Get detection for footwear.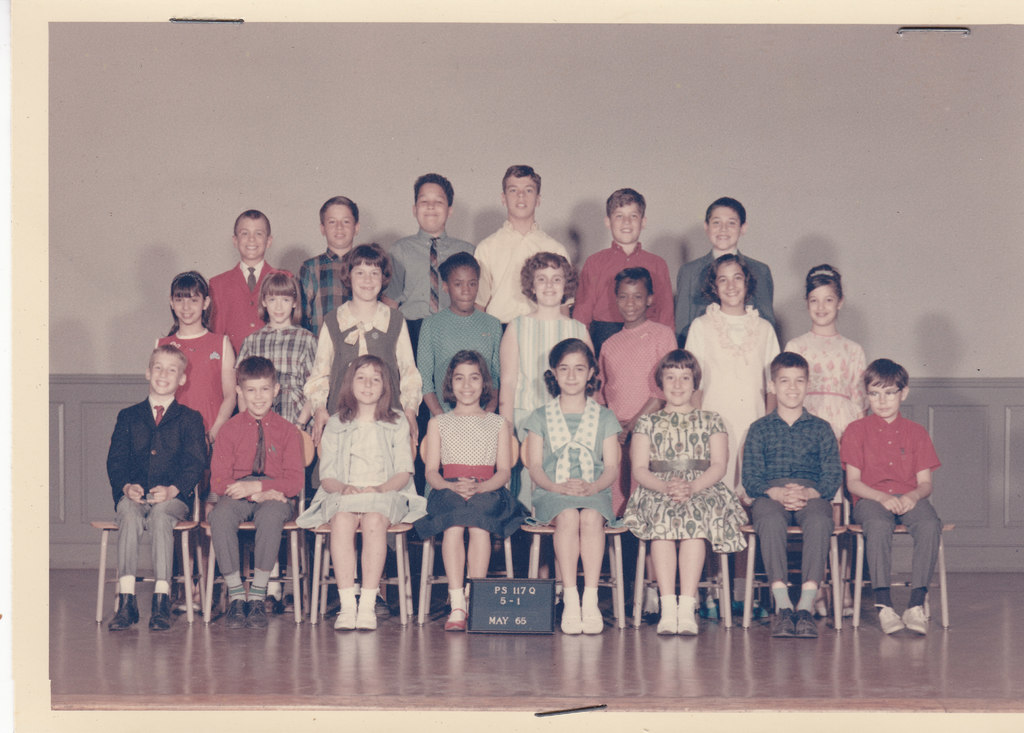
Detection: BBox(557, 607, 577, 638).
